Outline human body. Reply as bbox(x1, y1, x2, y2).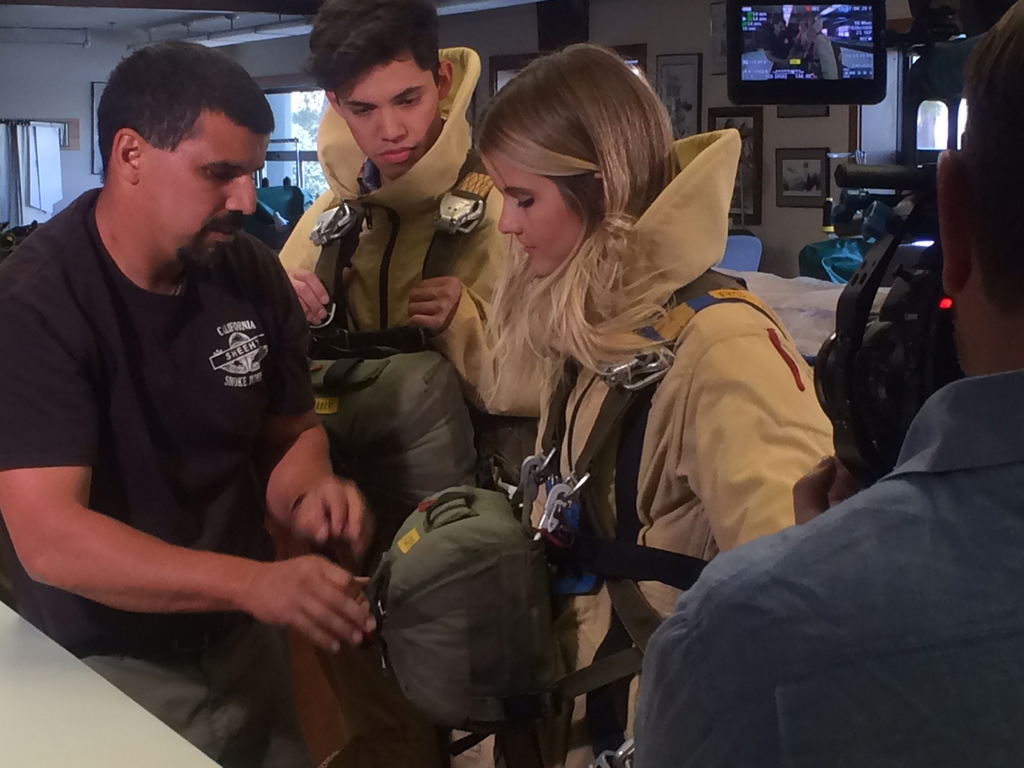
bbox(481, 268, 842, 767).
